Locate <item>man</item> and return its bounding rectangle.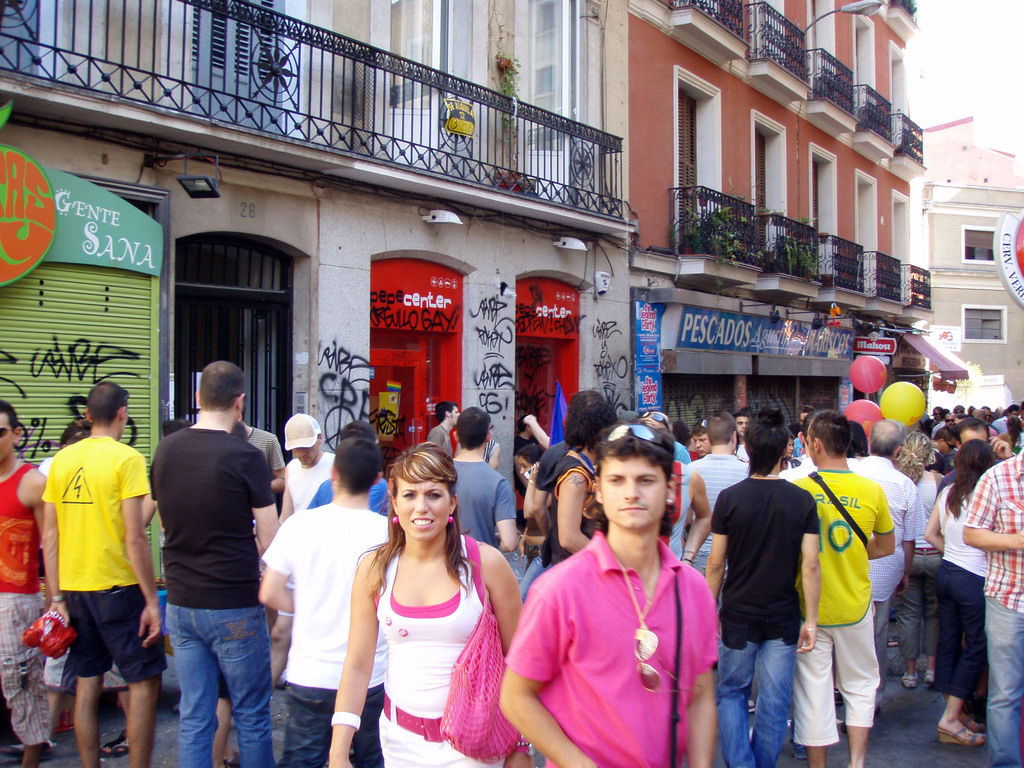
(930, 416, 1021, 506).
